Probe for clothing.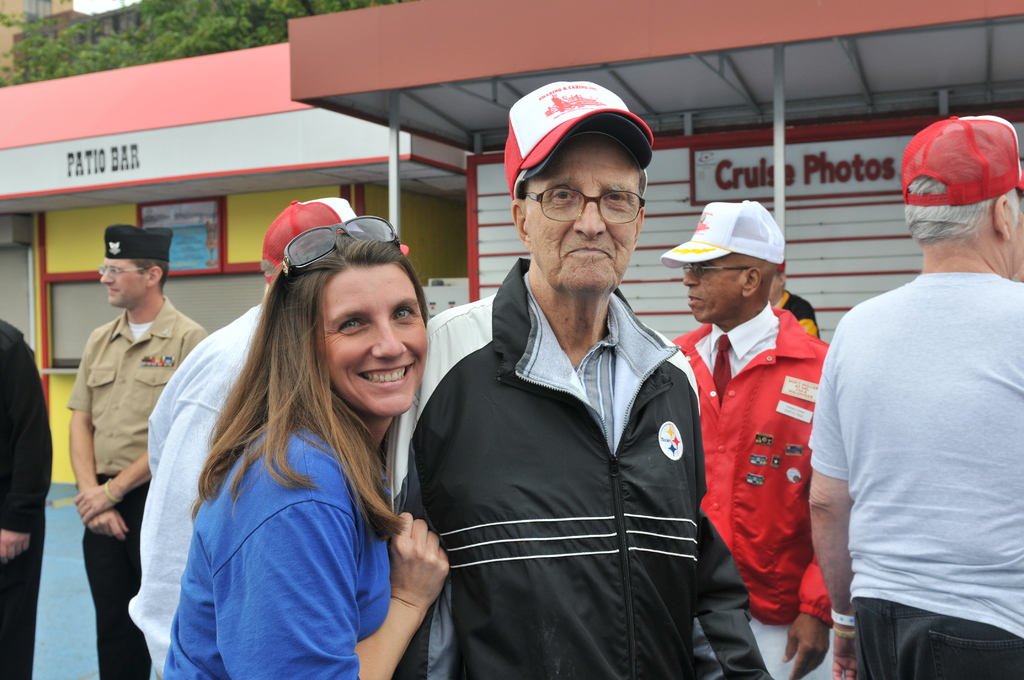
Probe result: Rect(806, 271, 1023, 679).
